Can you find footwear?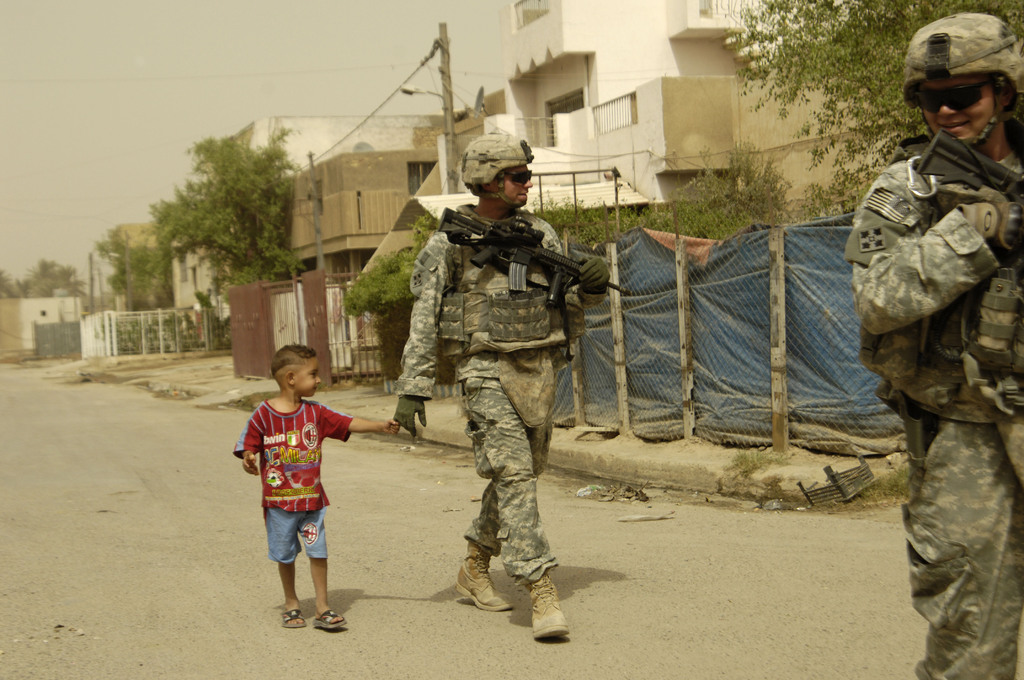
Yes, bounding box: left=515, top=558, right=575, bottom=652.
